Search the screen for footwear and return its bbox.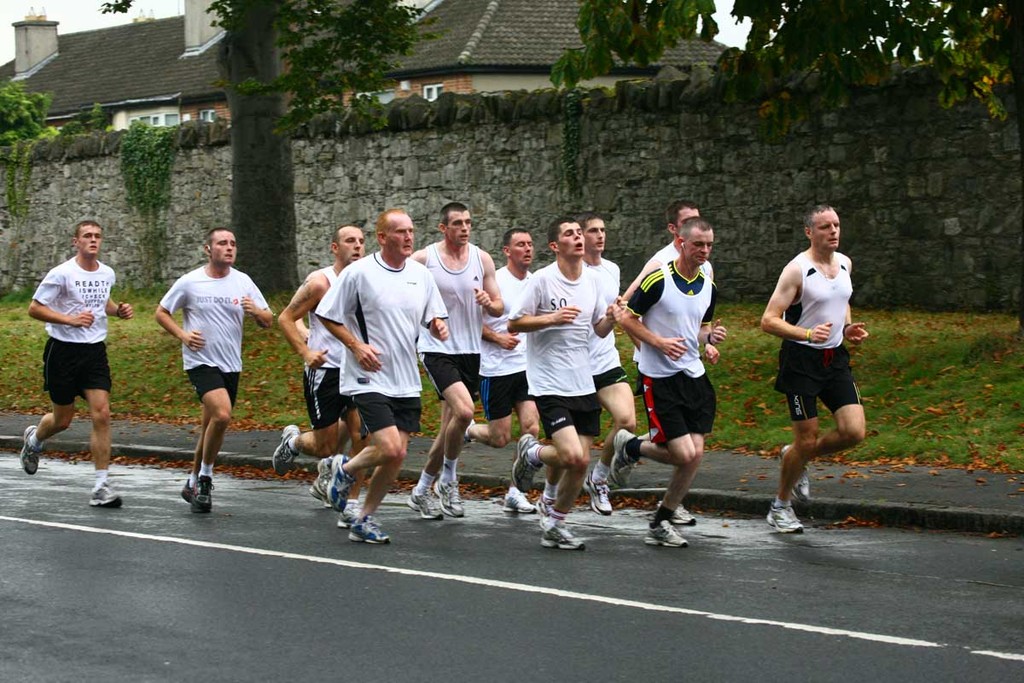
Found: bbox(17, 423, 49, 476).
